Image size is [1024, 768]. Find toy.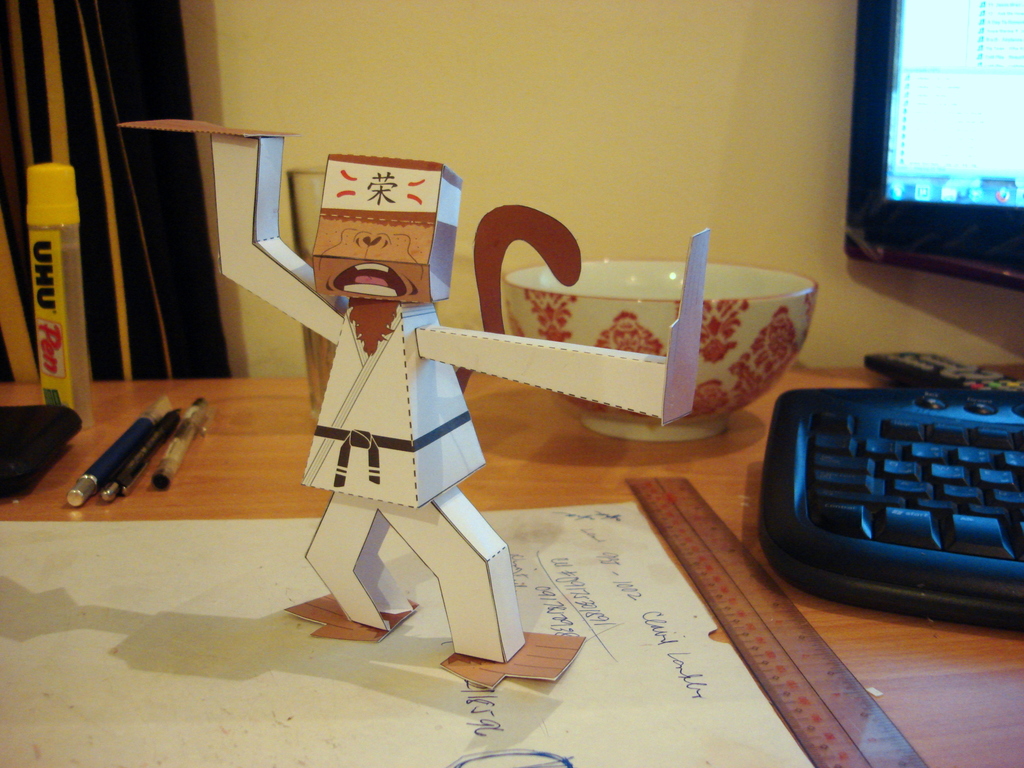
l=114, t=117, r=725, b=744.
